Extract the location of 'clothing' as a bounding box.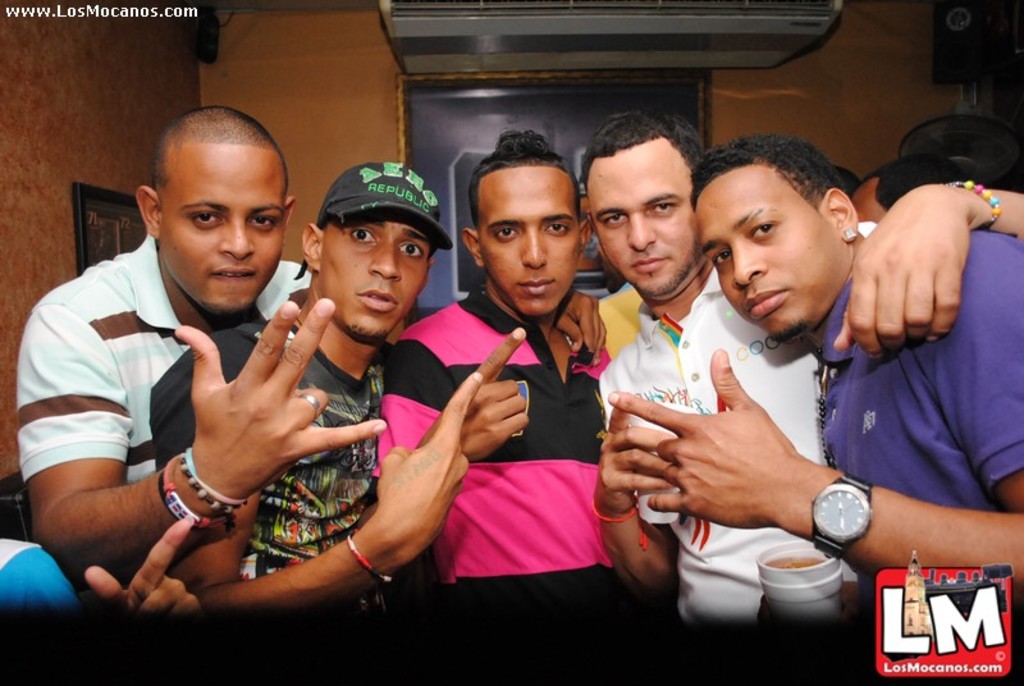
(x1=0, y1=536, x2=82, y2=610).
